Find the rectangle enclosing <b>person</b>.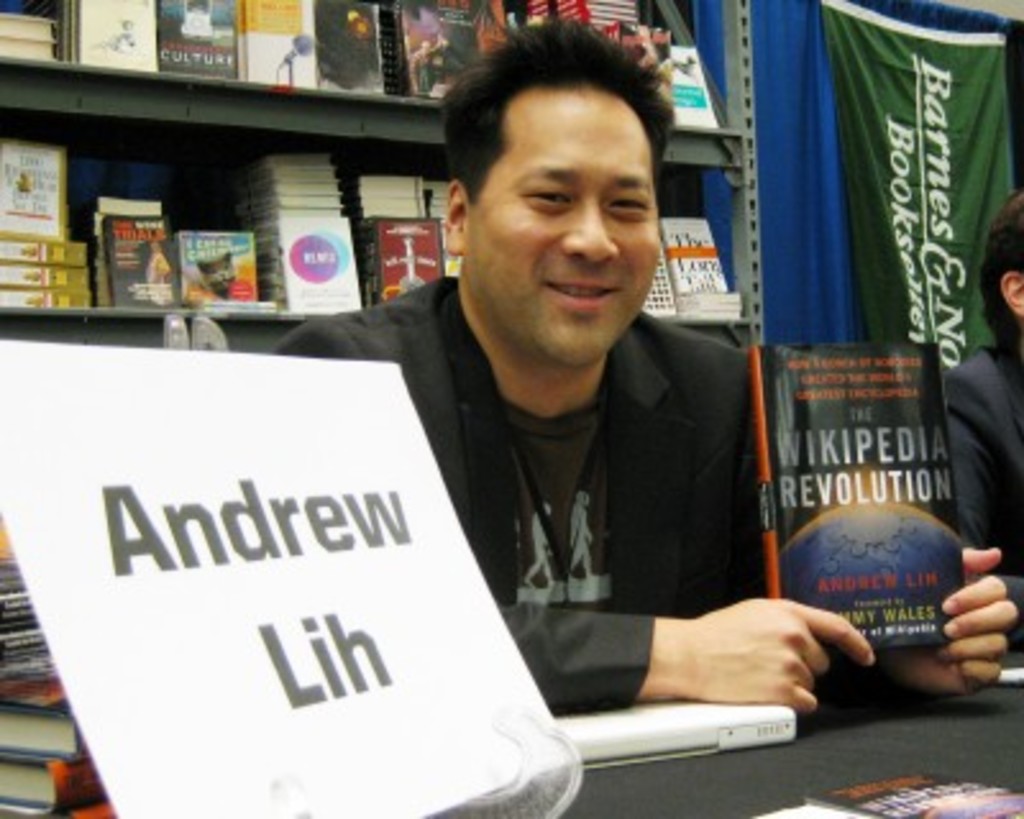
box(937, 177, 1021, 637).
